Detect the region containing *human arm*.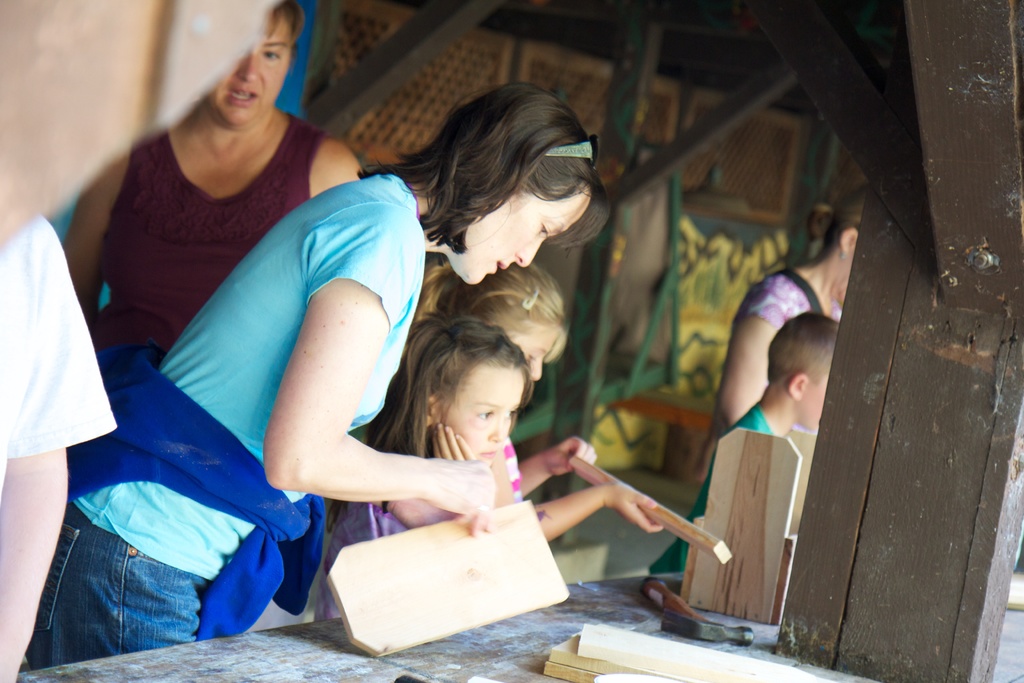
[721,283,785,420].
